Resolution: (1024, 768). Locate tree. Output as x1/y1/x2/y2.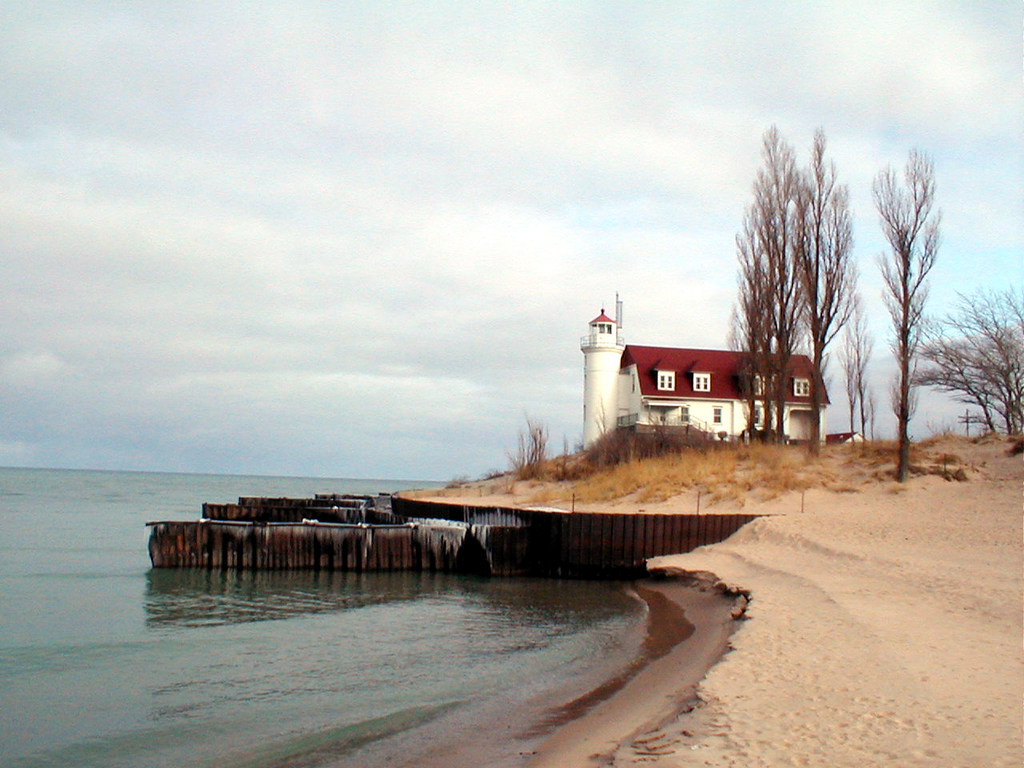
903/274/1023/447.
